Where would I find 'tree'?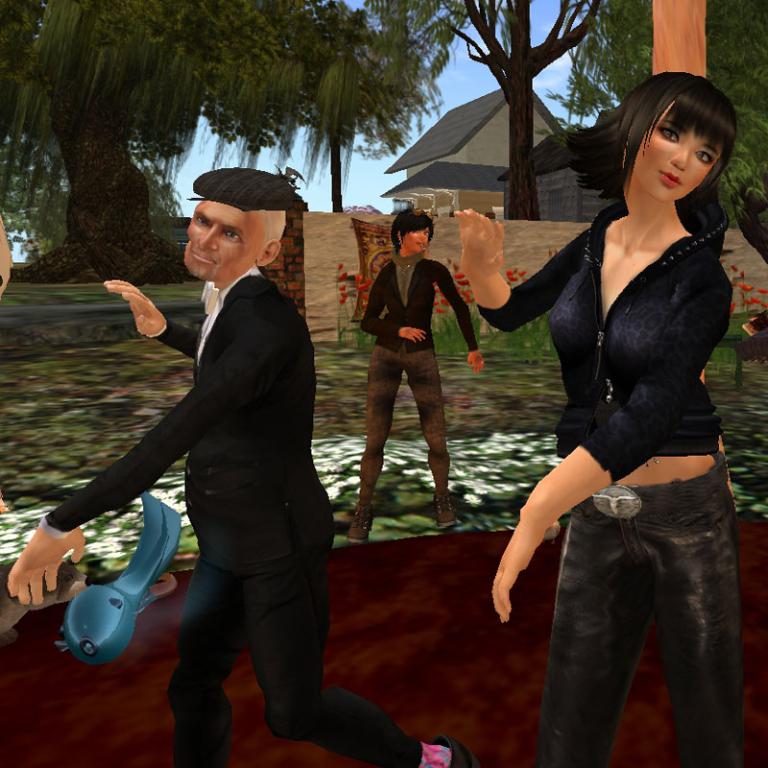
At locate(438, 0, 602, 219).
